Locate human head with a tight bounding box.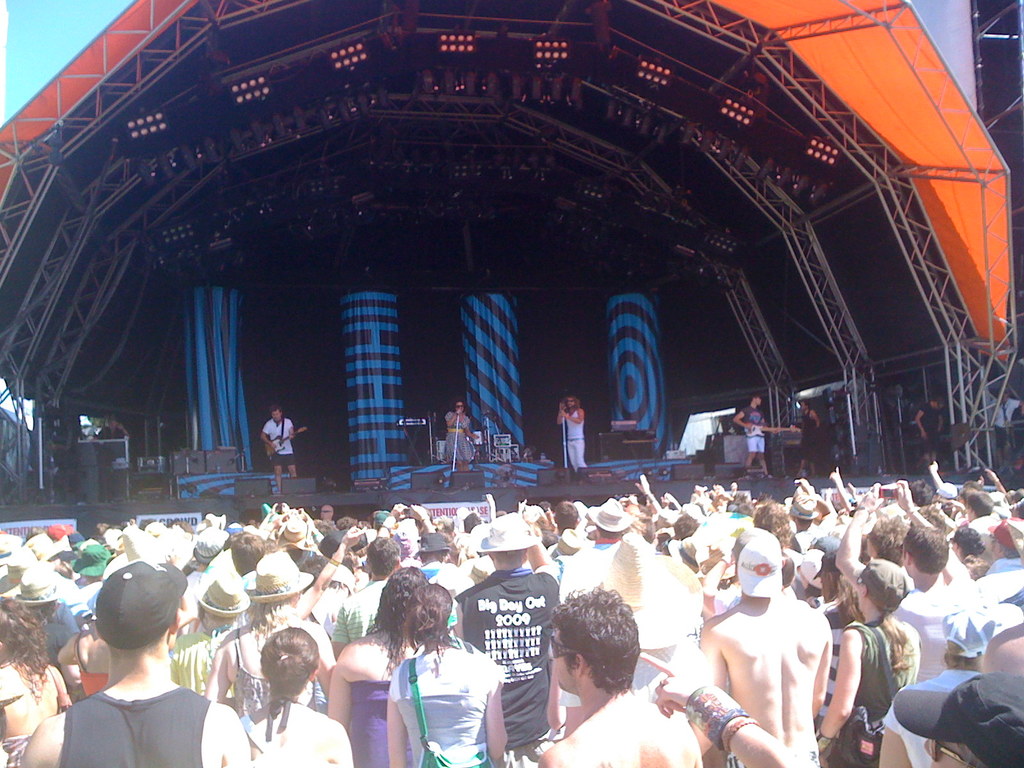
crop(940, 601, 1006, 668).
